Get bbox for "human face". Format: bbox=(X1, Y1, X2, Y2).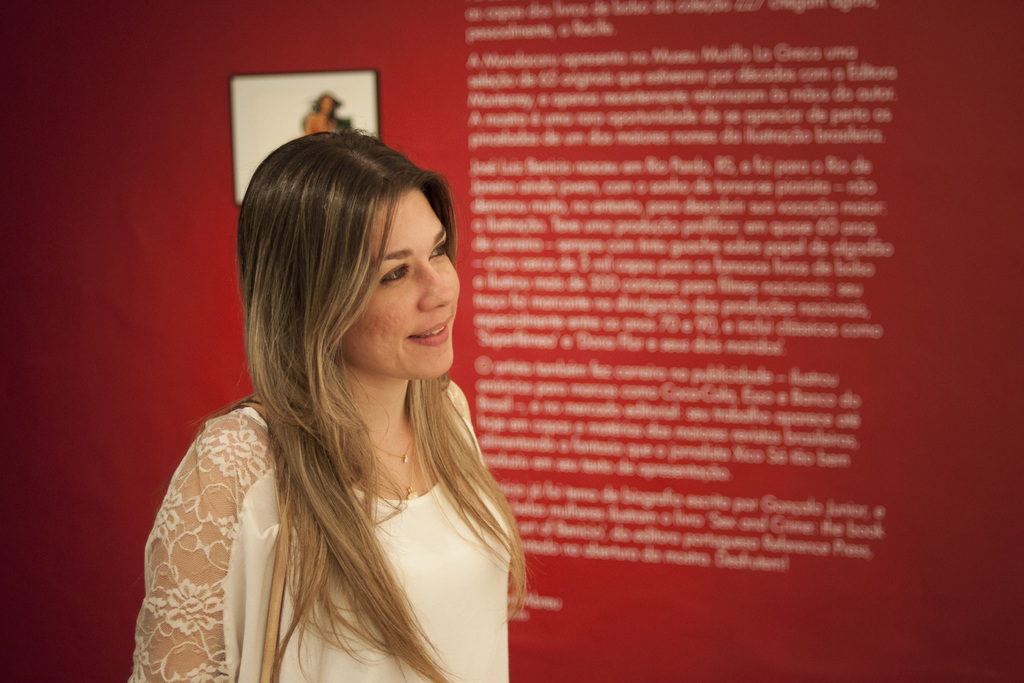
bbox=(335, 187, 460, 375).
